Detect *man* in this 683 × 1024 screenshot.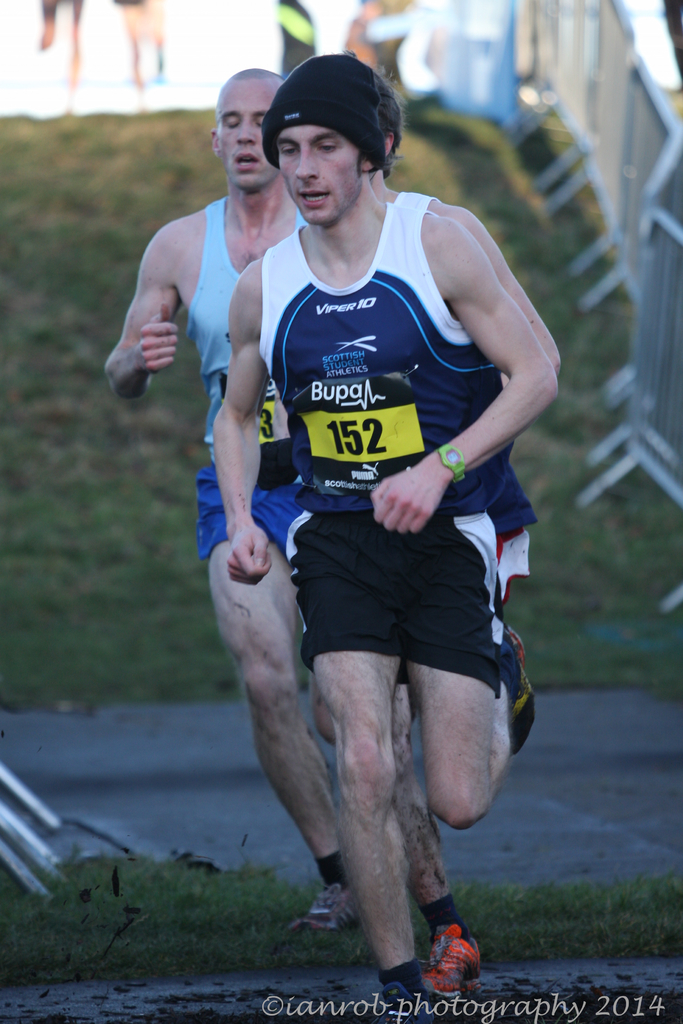
Detection: <region>95, 63, 393, 943</region>.
